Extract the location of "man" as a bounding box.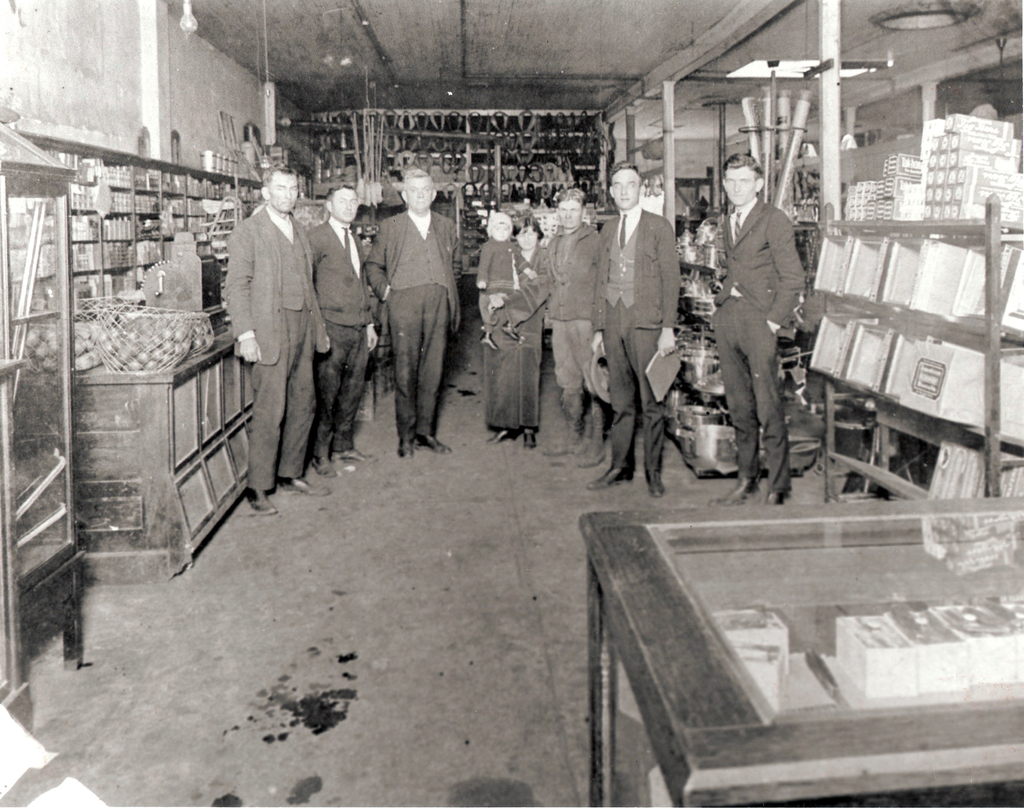
717/150/808/510.
